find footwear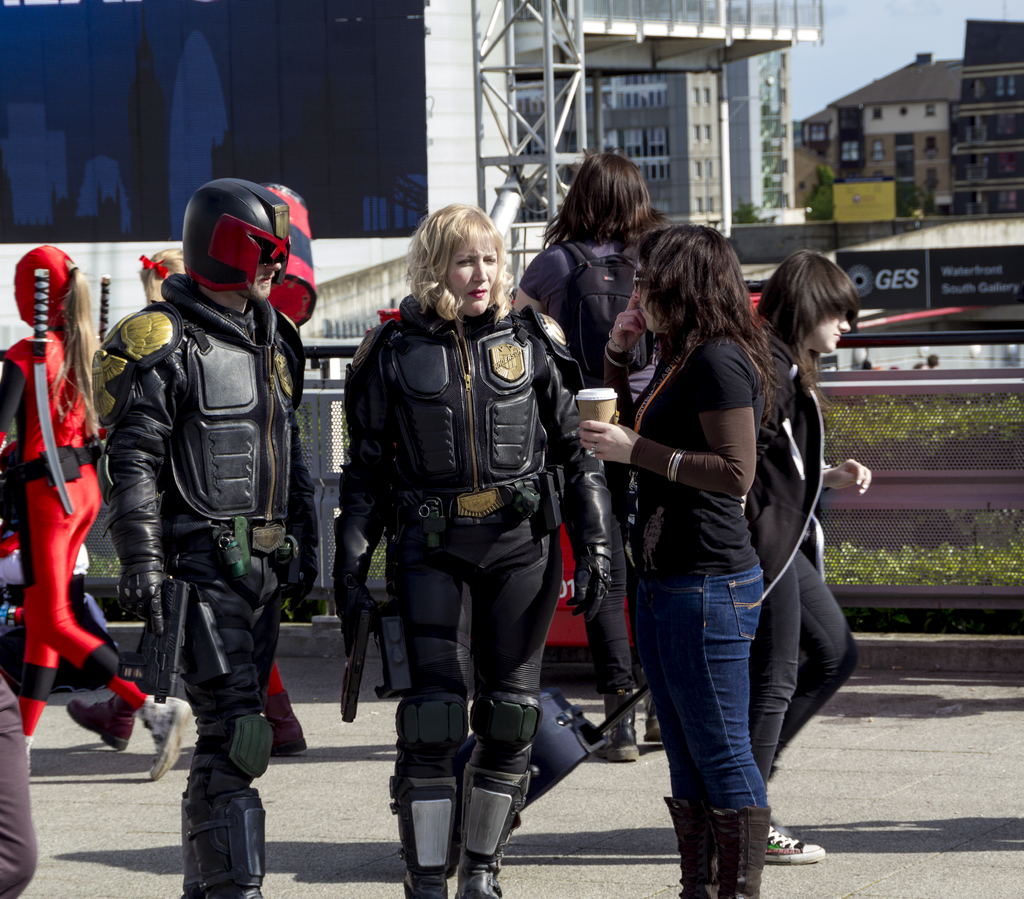
box(175, 762, 224, 896)
